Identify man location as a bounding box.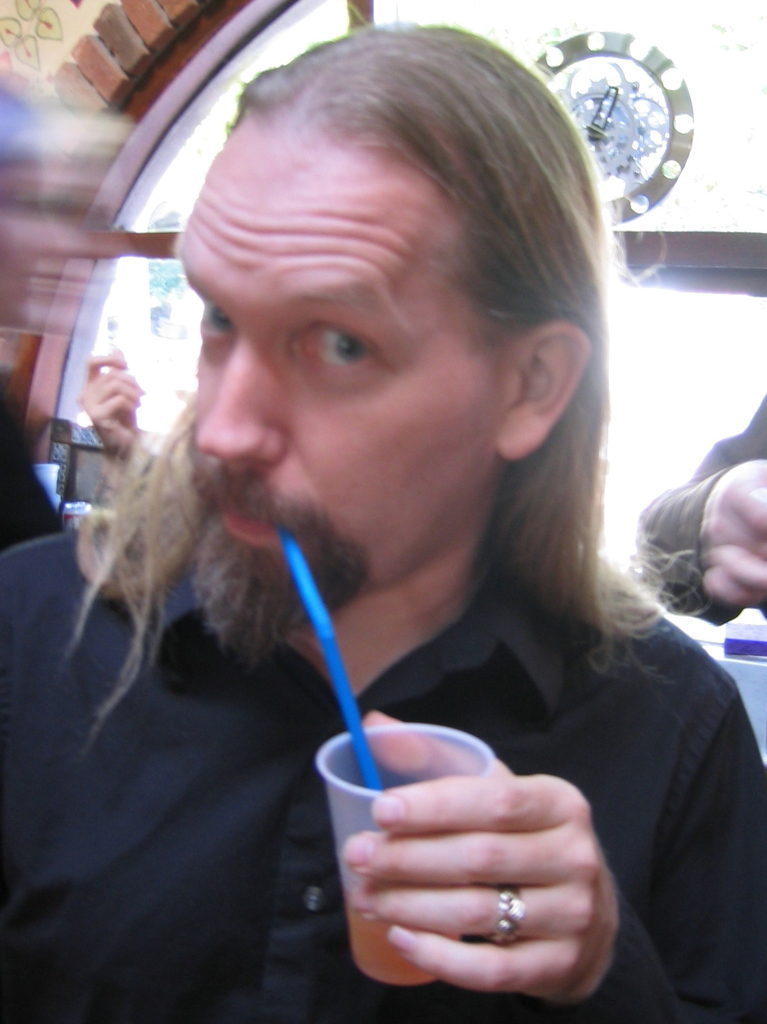
region(0, 20, 766, 1023).
